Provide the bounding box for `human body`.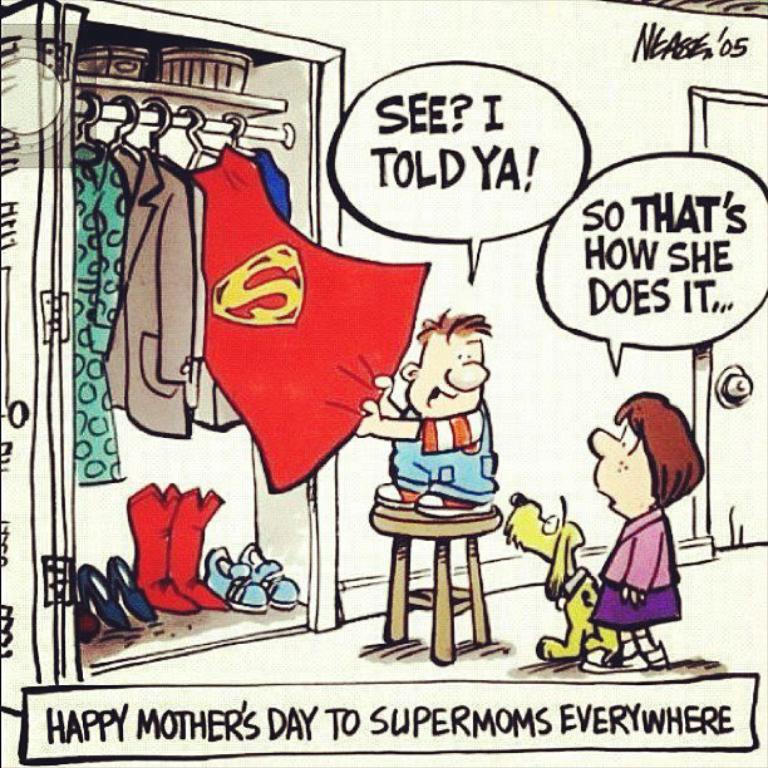
576,403,723,655.
